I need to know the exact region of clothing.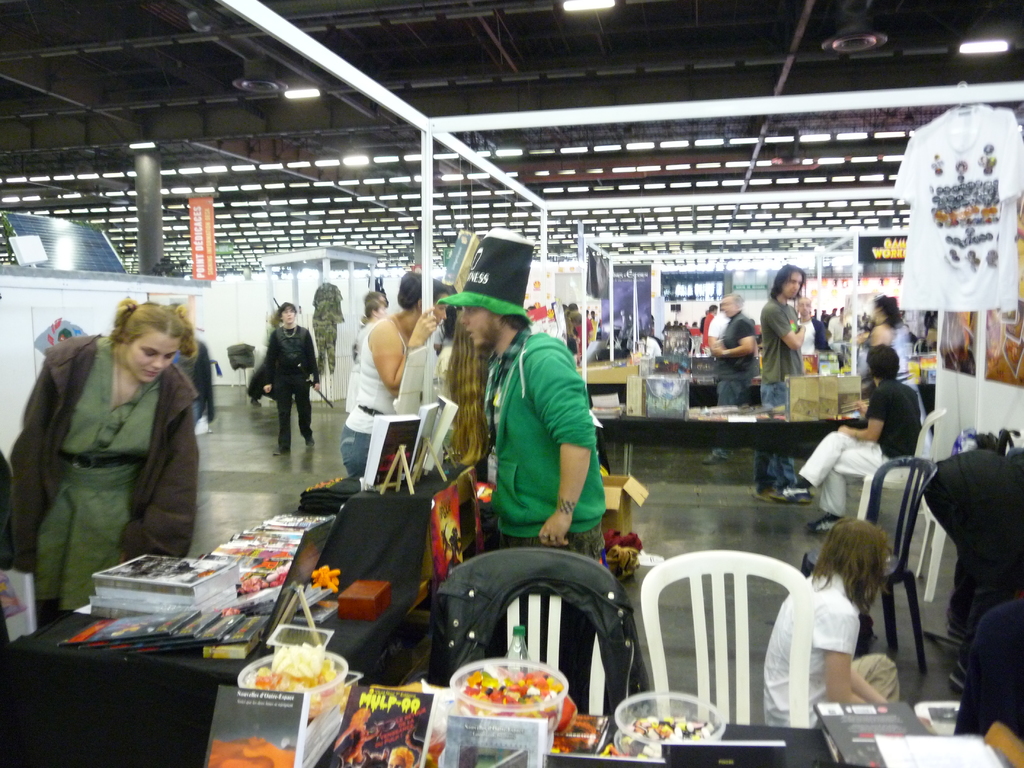
Region: [764, 589, 897, 733].
